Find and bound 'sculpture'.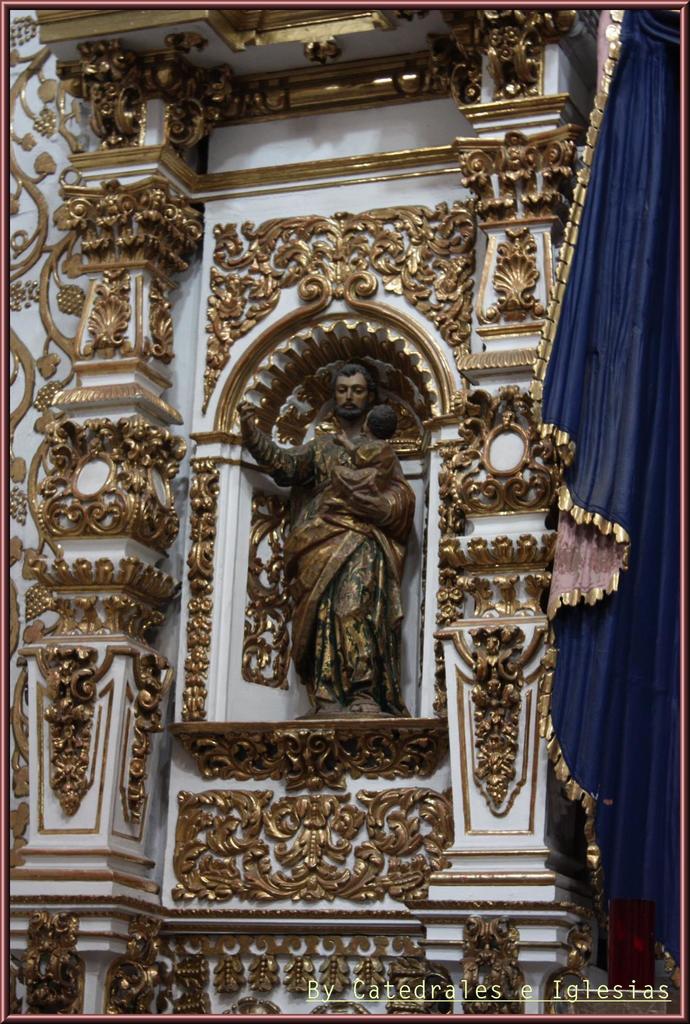
Bound: (x1=251, y1=312, x2=427, y2=767).
